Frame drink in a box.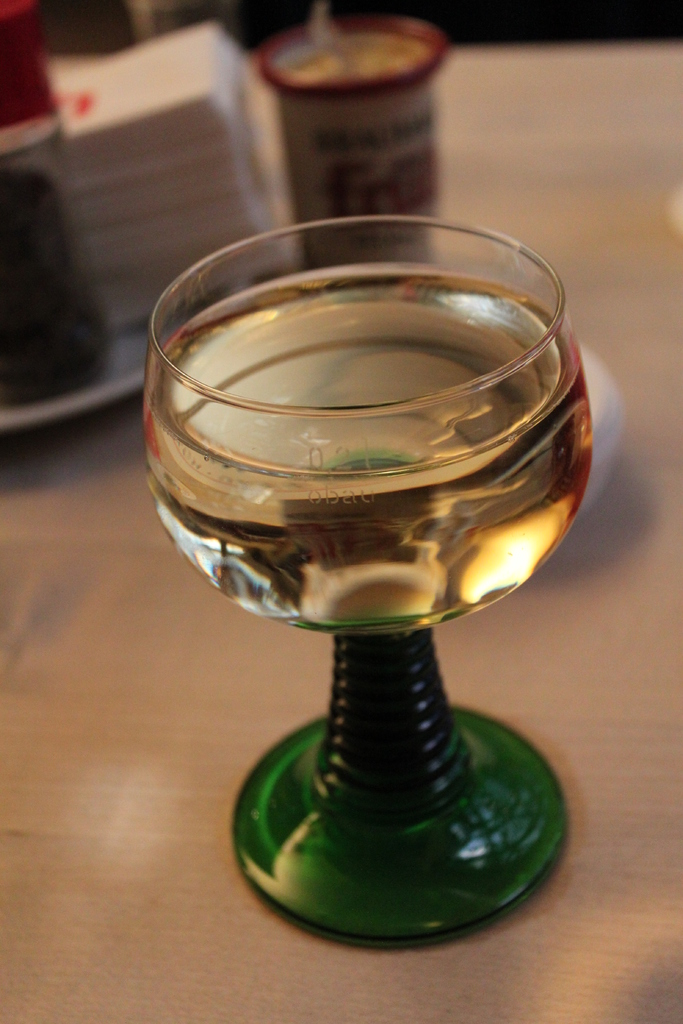
bbox(149, 204, 614, 639).
